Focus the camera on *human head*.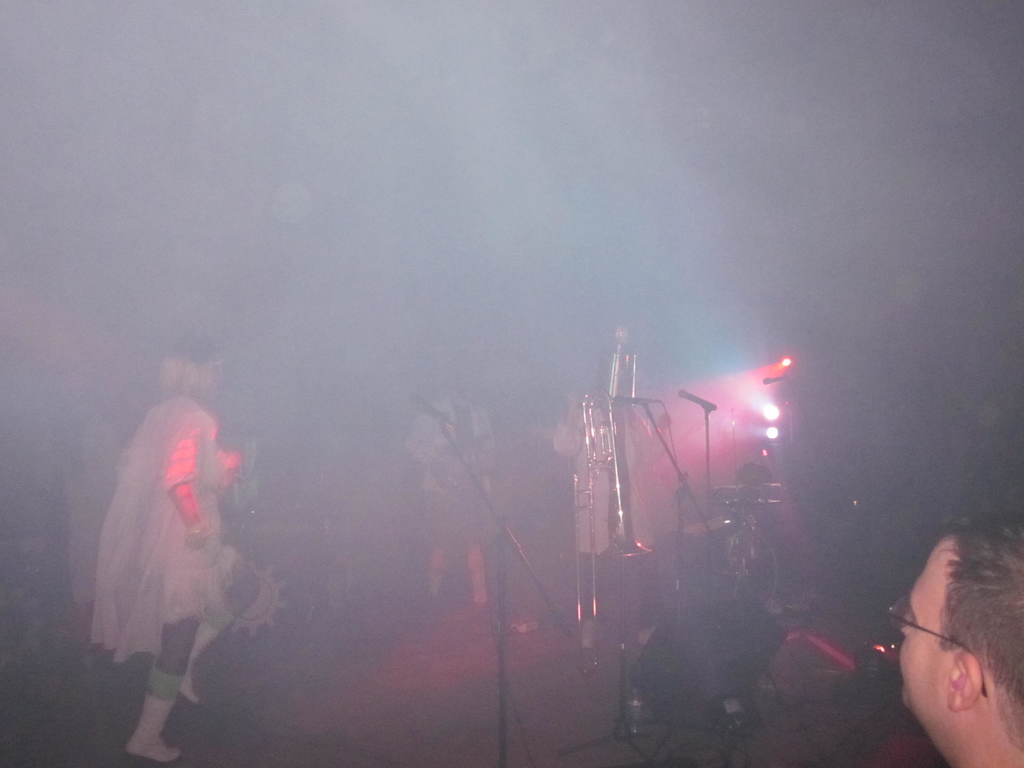
Focus region: (163, 343, 225, 403).
